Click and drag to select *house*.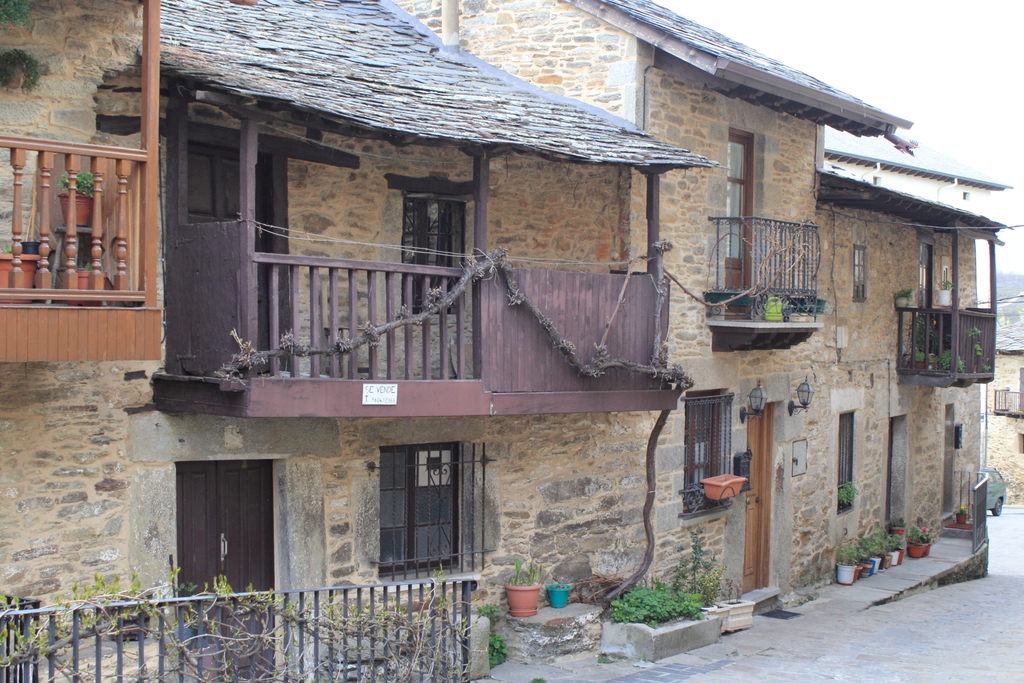
Selection: region(0, 0, 1023, 682).
